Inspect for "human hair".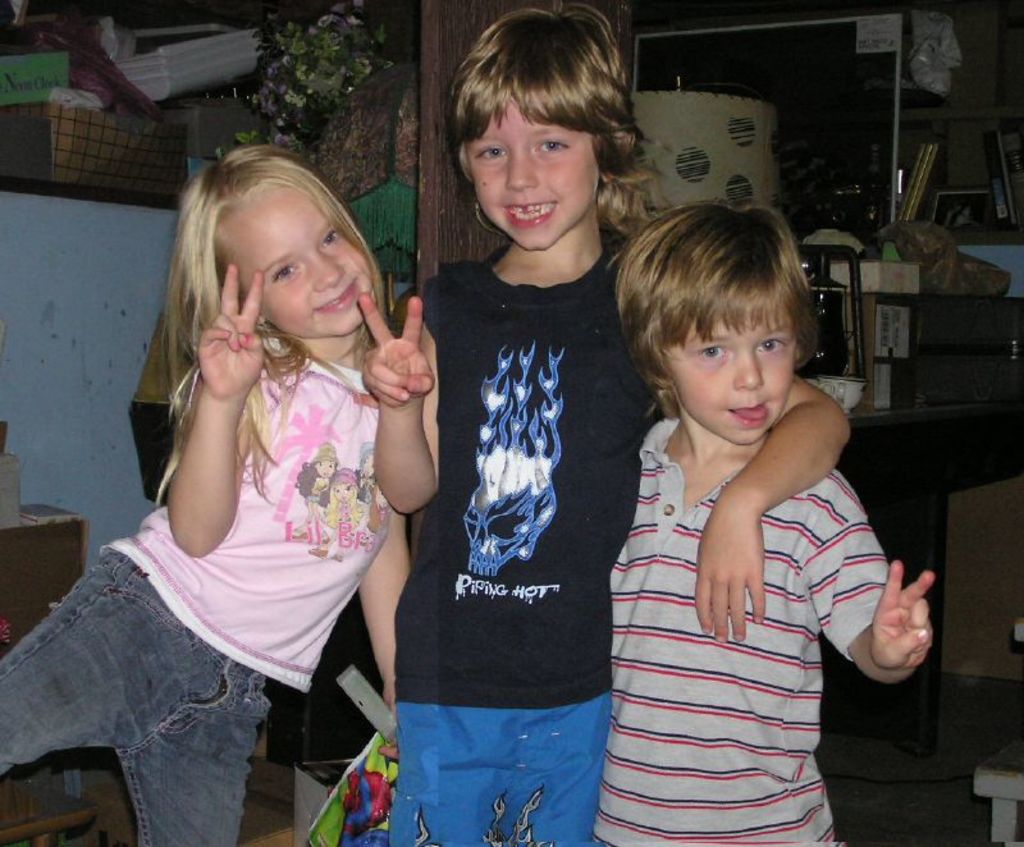
Inspection: crop(157, 138, 392, 505).
